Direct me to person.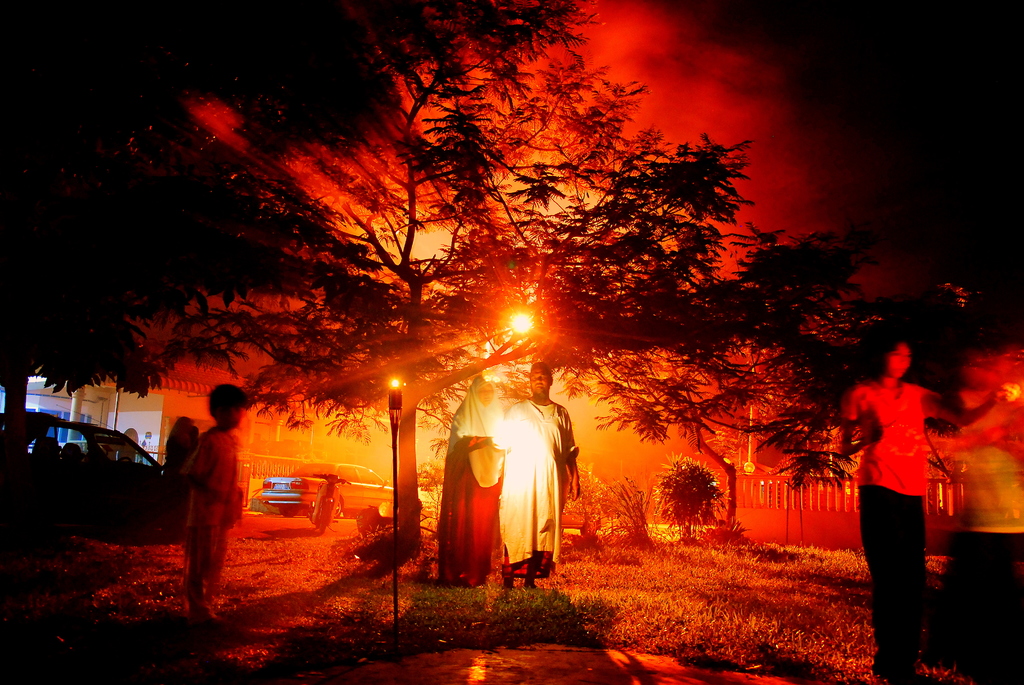
Direction: pyautogui.locateOnScreen(847, 326, 960, 645).
